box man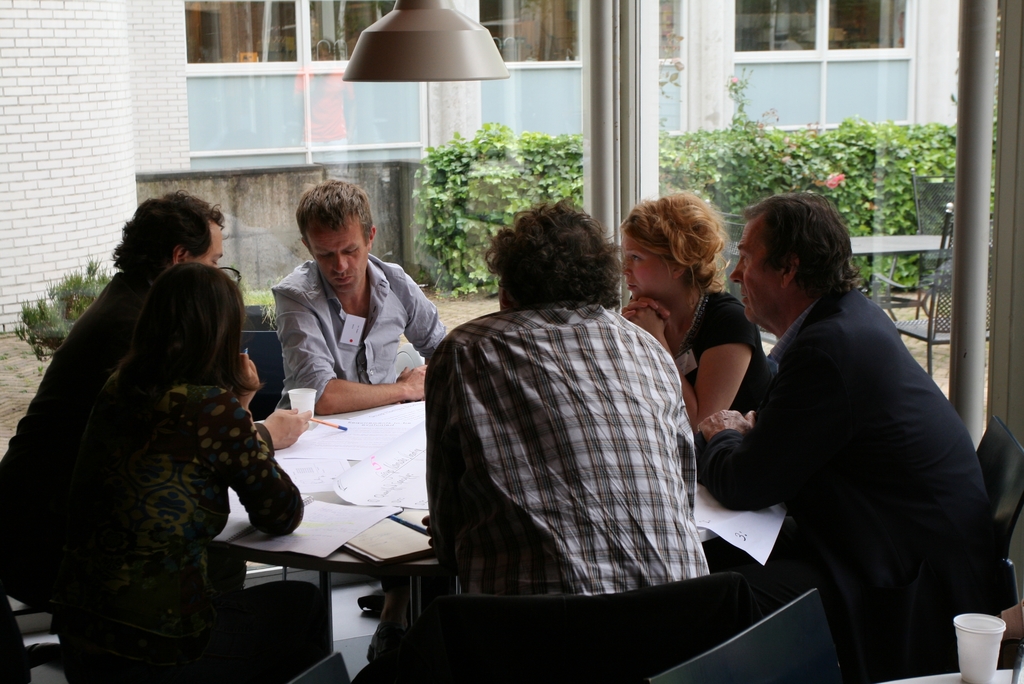
[680,138,970,667]
